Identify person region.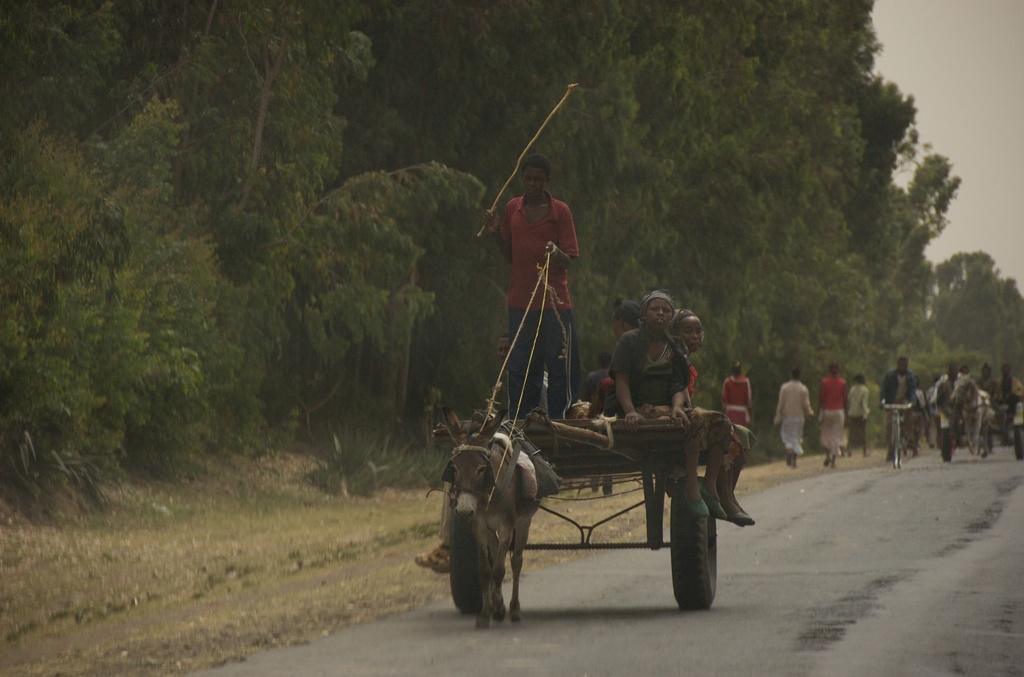
Region: <bbox>486, 158, 584, 405</bbox>.
